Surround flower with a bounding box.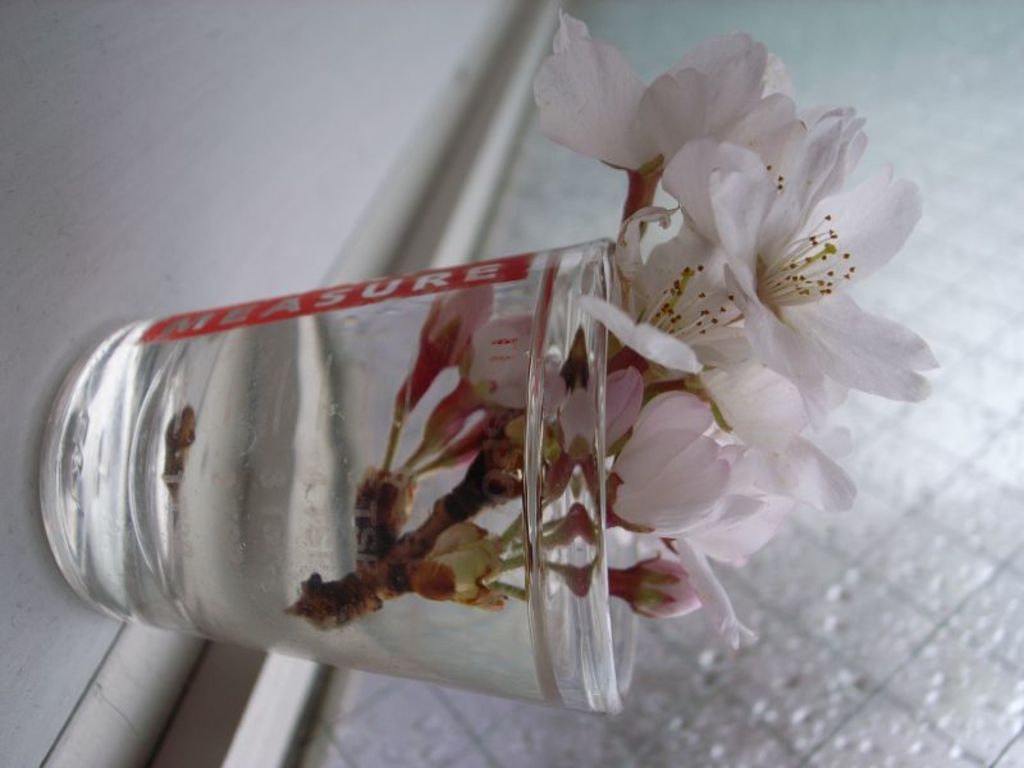
x1=663, y1=333, x2=859, y2=520.
